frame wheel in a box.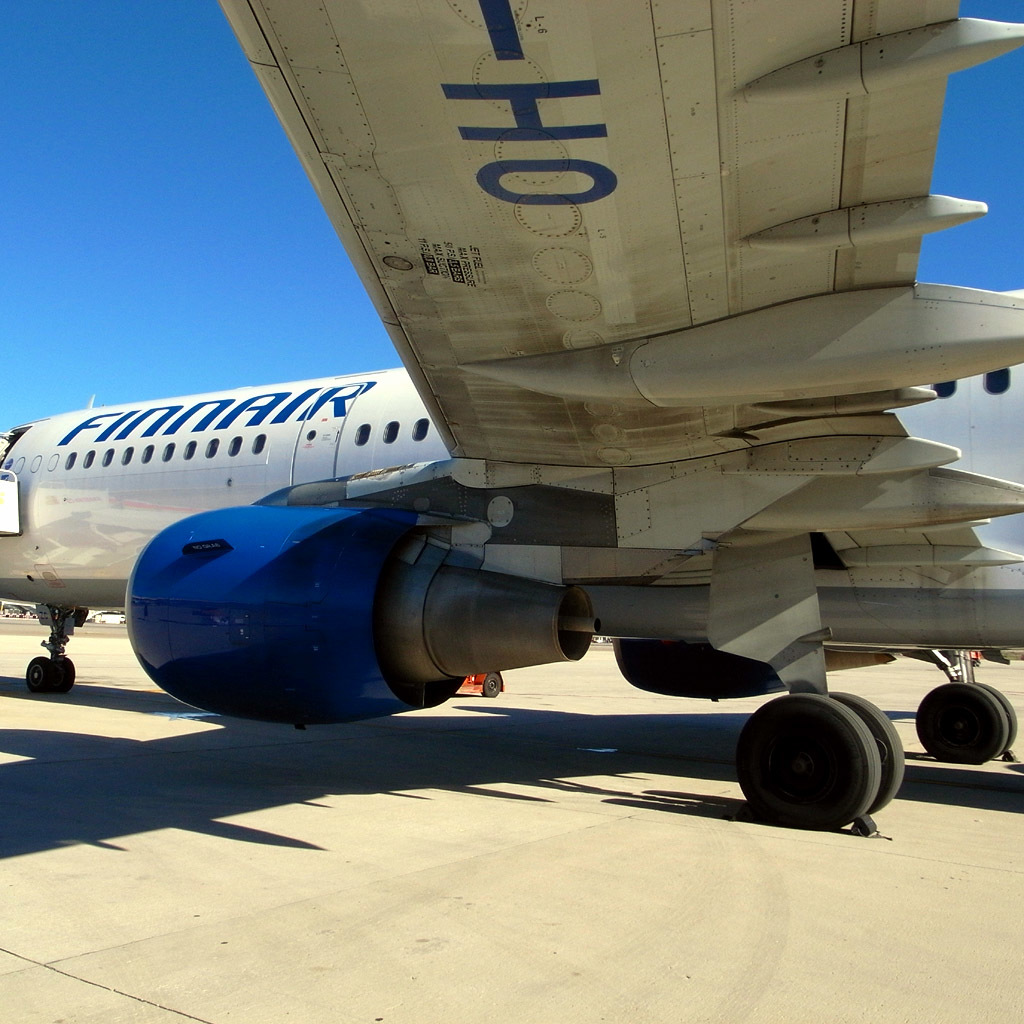
crop(54, 653, 80, 697).
